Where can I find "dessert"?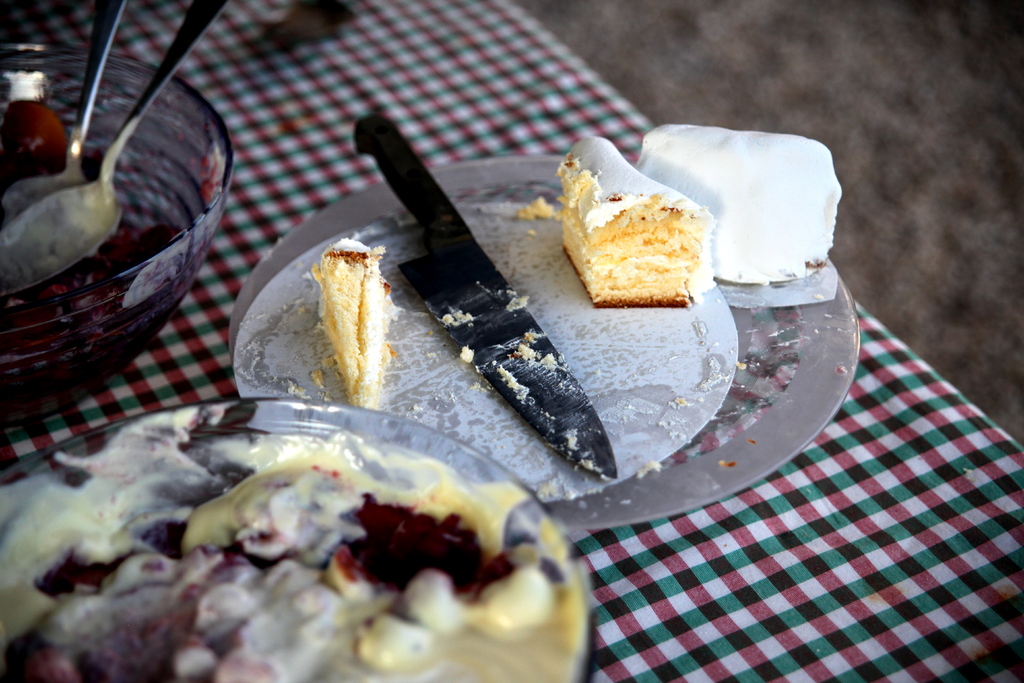
You can find it at (543, 150, 712, 320).
